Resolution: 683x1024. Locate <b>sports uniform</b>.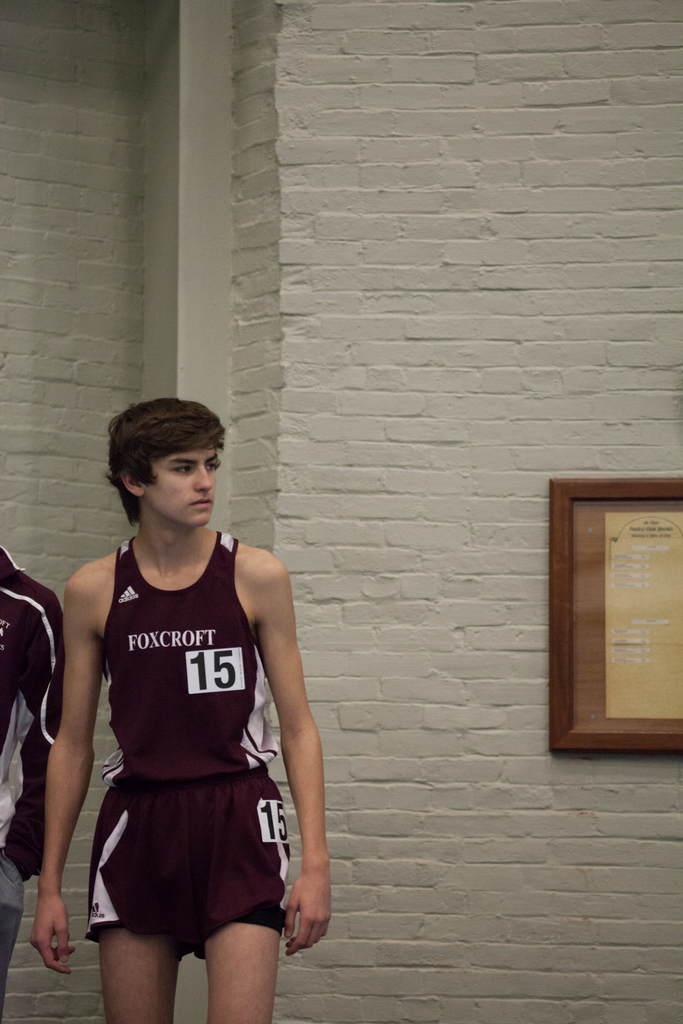
bbox=[82, 534, 299, 973].
